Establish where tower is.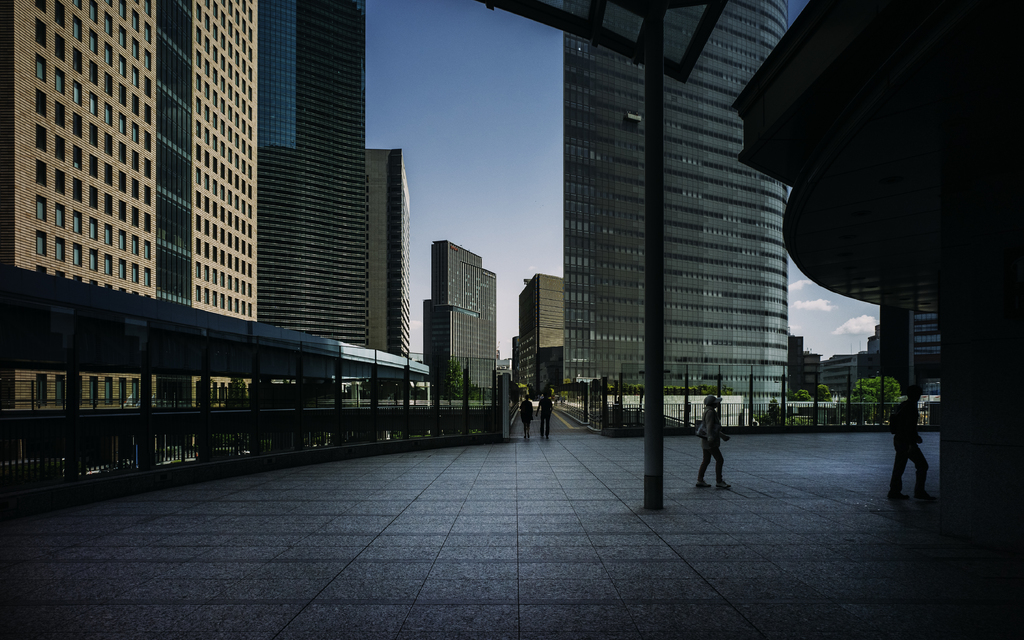
Established at crop(252, 2, 368, 350).
